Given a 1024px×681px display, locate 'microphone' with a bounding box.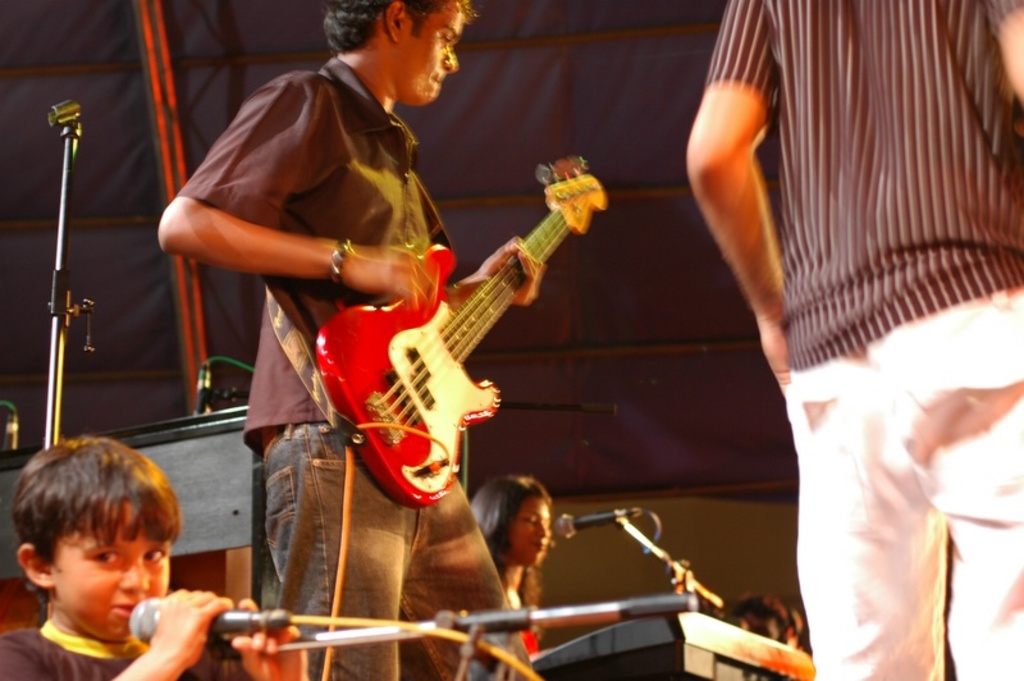
Located: (123,593,255,645).
